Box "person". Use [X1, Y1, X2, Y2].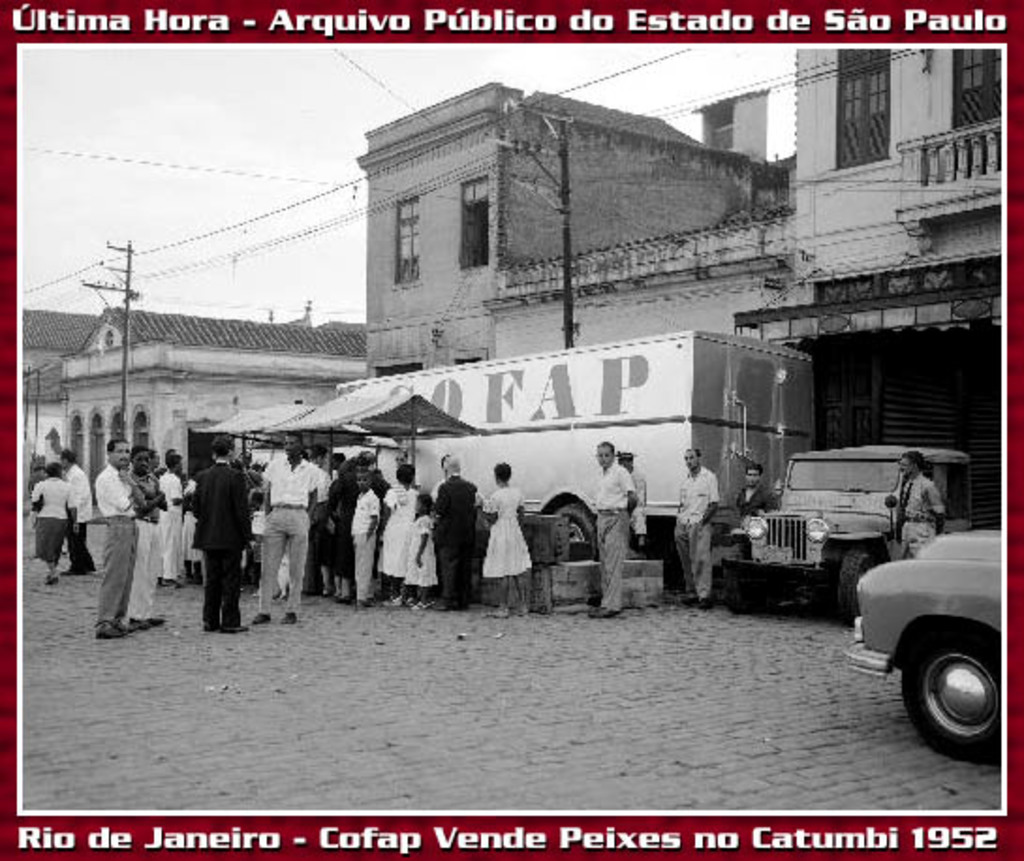
[160, 459, 186, 585].
